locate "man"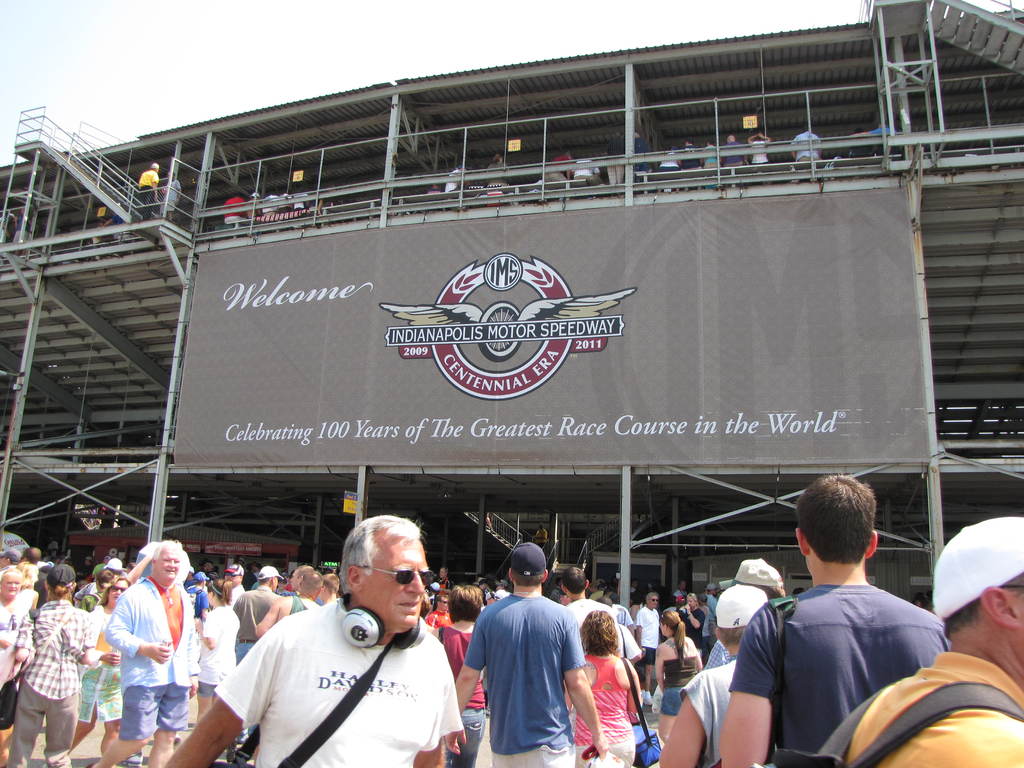
Rect(794, 129, 820, 165)
